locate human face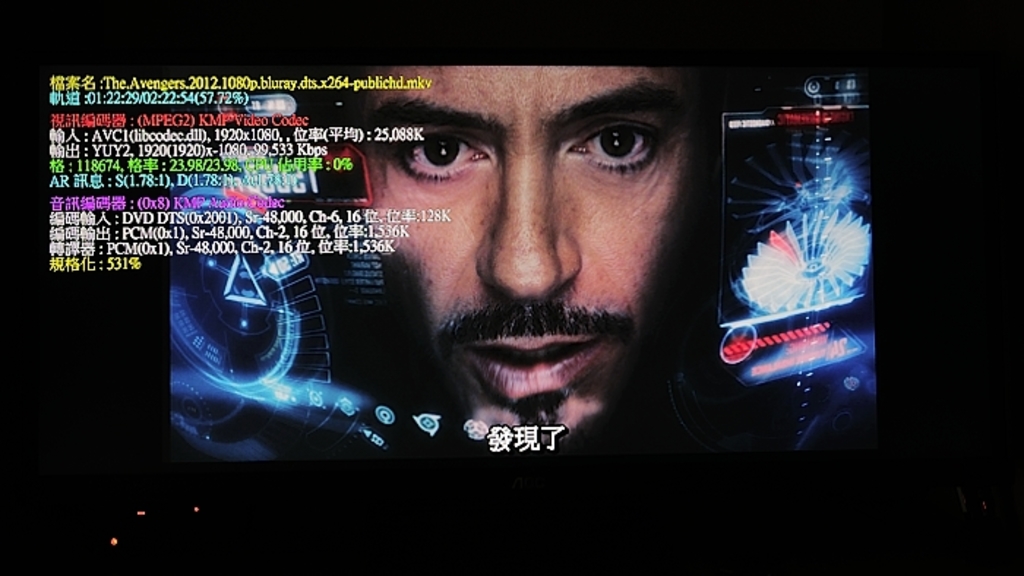
348:66:695:452
